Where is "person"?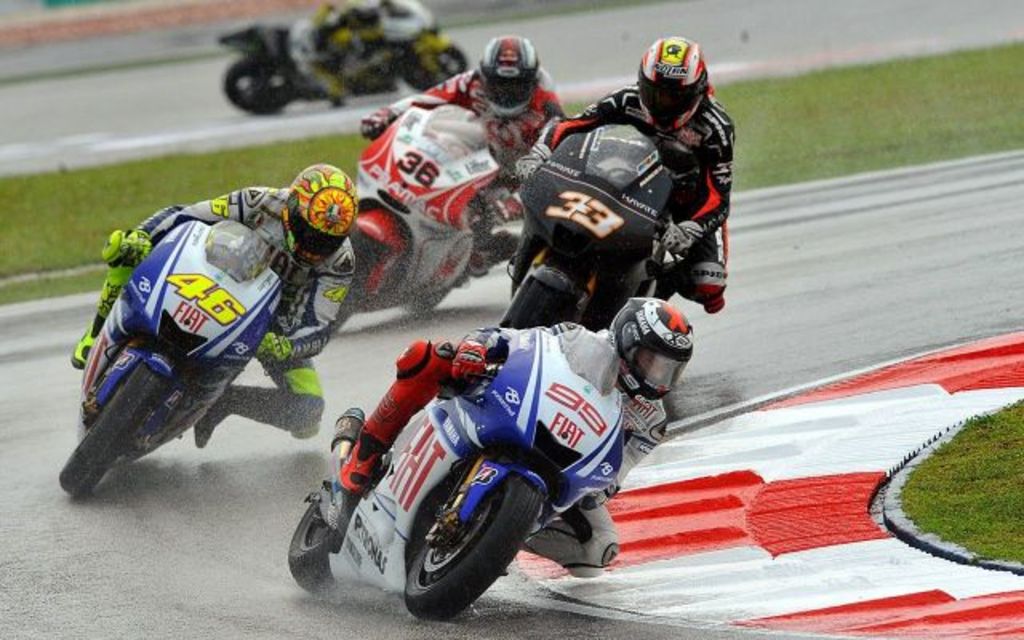
(left=358, top=42, right=565, bottom=264).
